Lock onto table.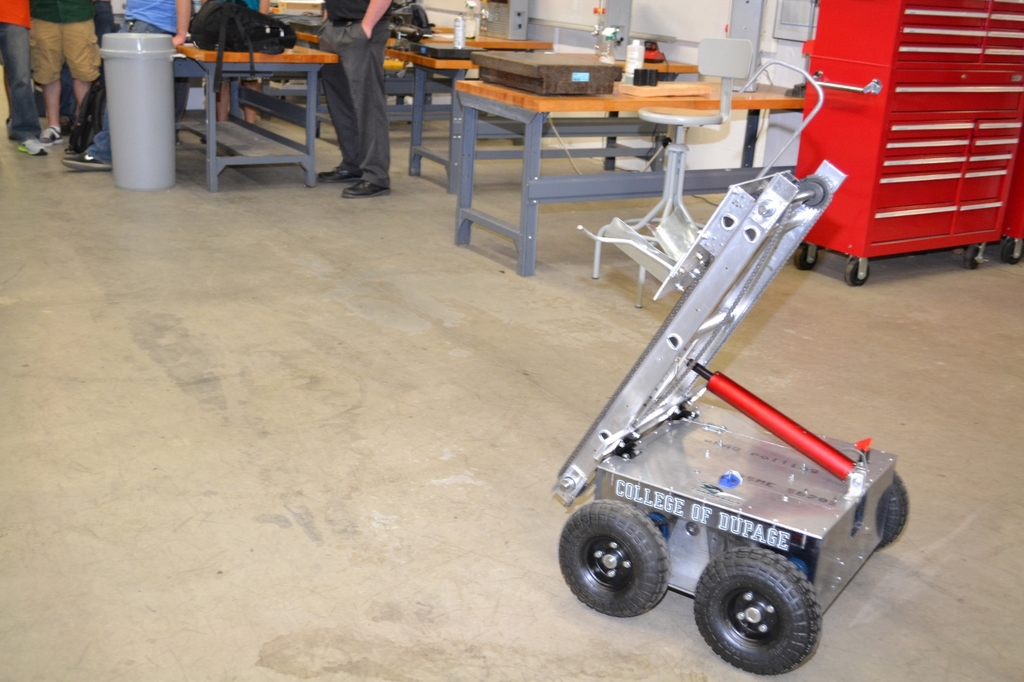
Locked: <bbox>162, 28, 338, 173</bbox>.
